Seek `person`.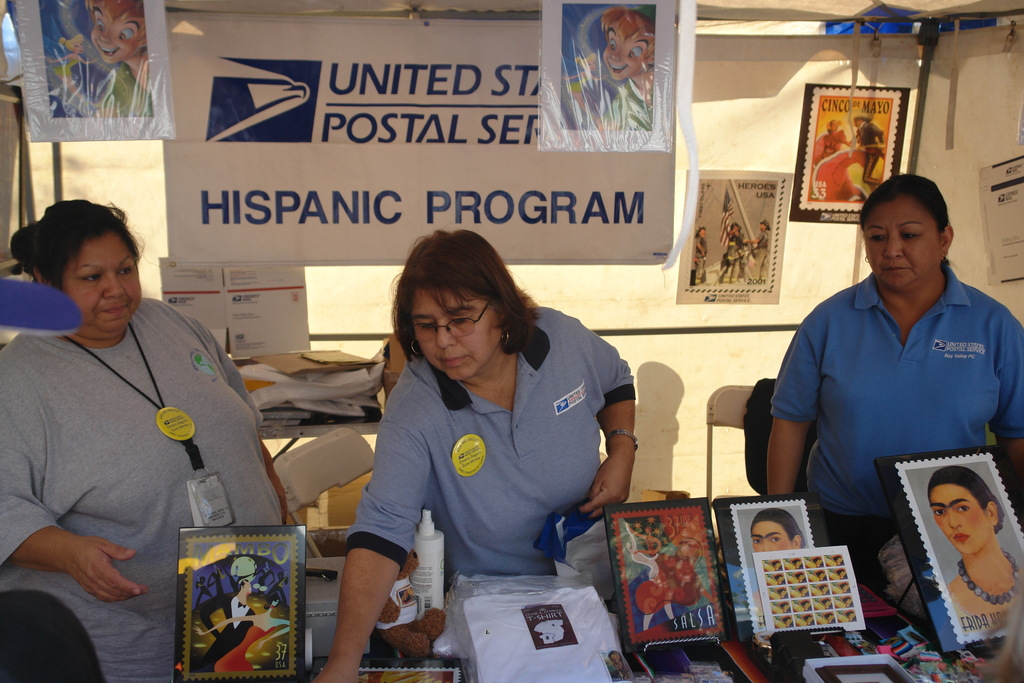
746/220/776/281.
